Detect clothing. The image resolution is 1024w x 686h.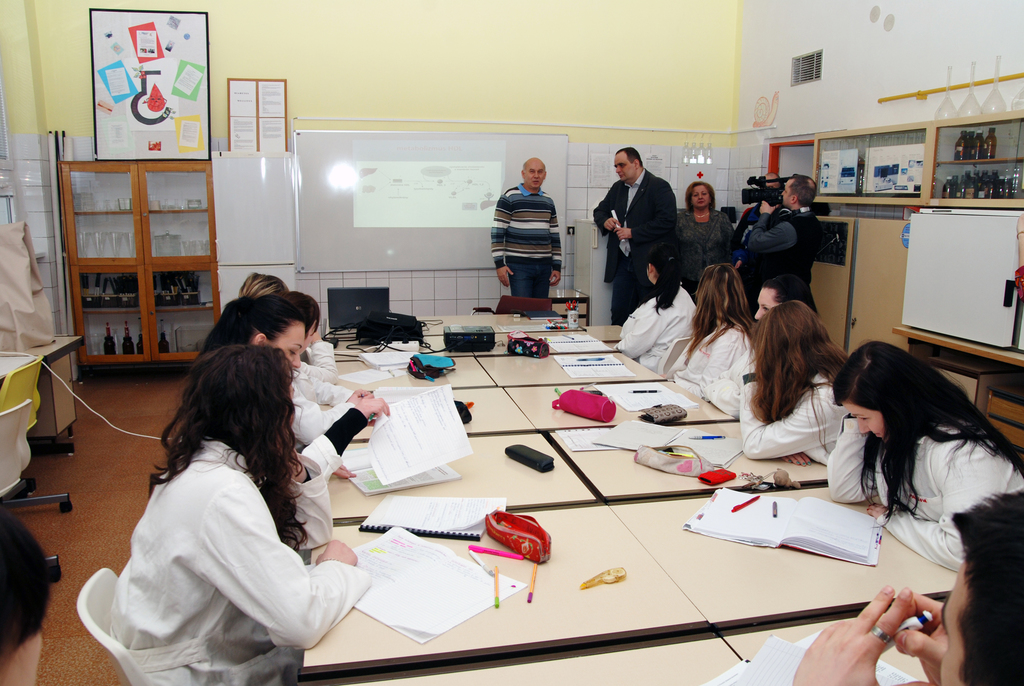
285:372:354:444.
